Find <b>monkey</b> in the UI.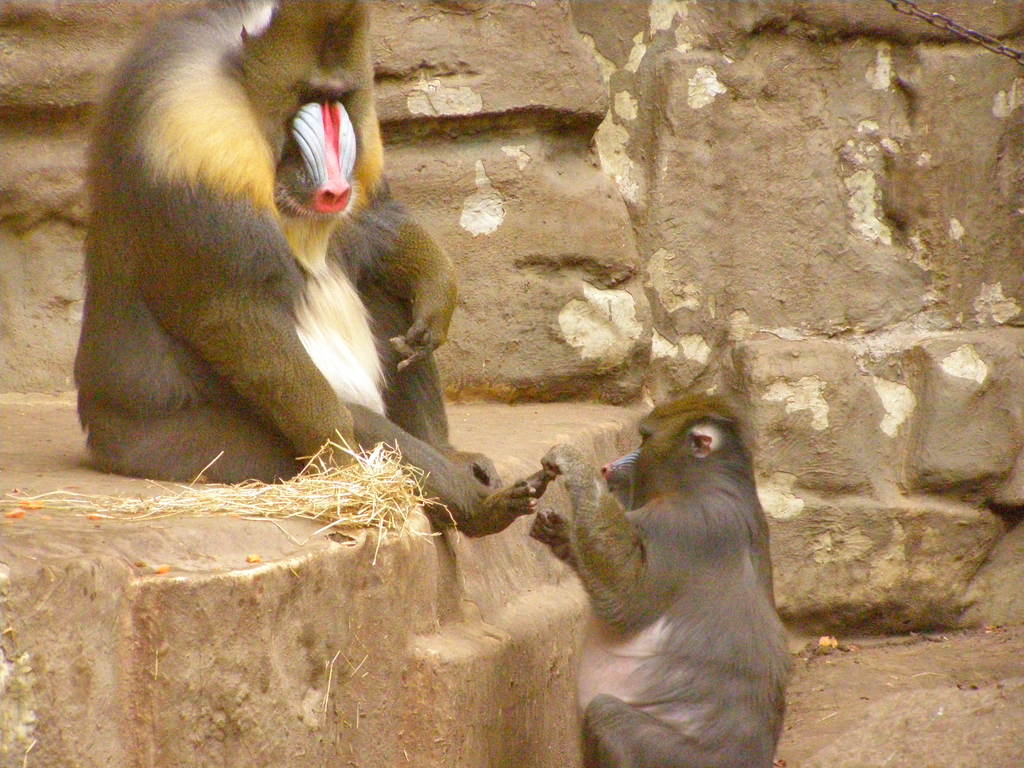
UI element at crop(522, 392, 809, 762).
